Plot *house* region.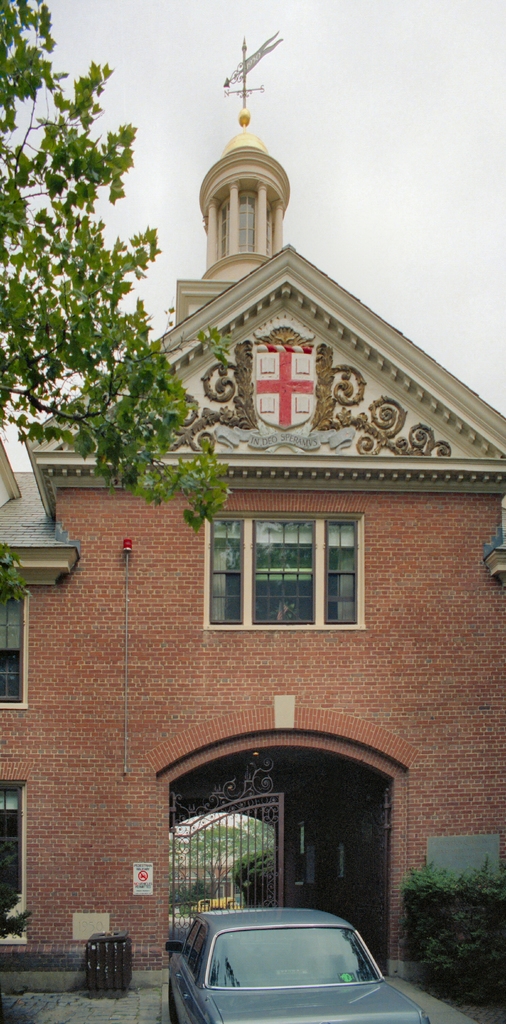
Plotted at <box>0,134,505,998</box>.
